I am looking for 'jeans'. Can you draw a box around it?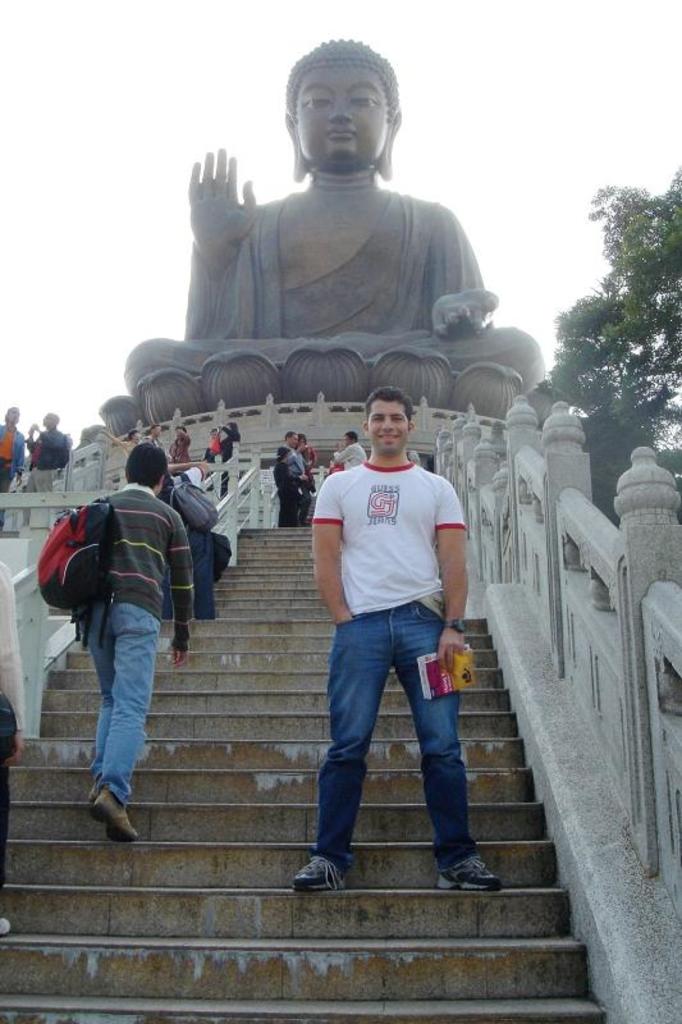
Sure, the bounding box is <bbox>64, 604, 161, 805</bbox>.
